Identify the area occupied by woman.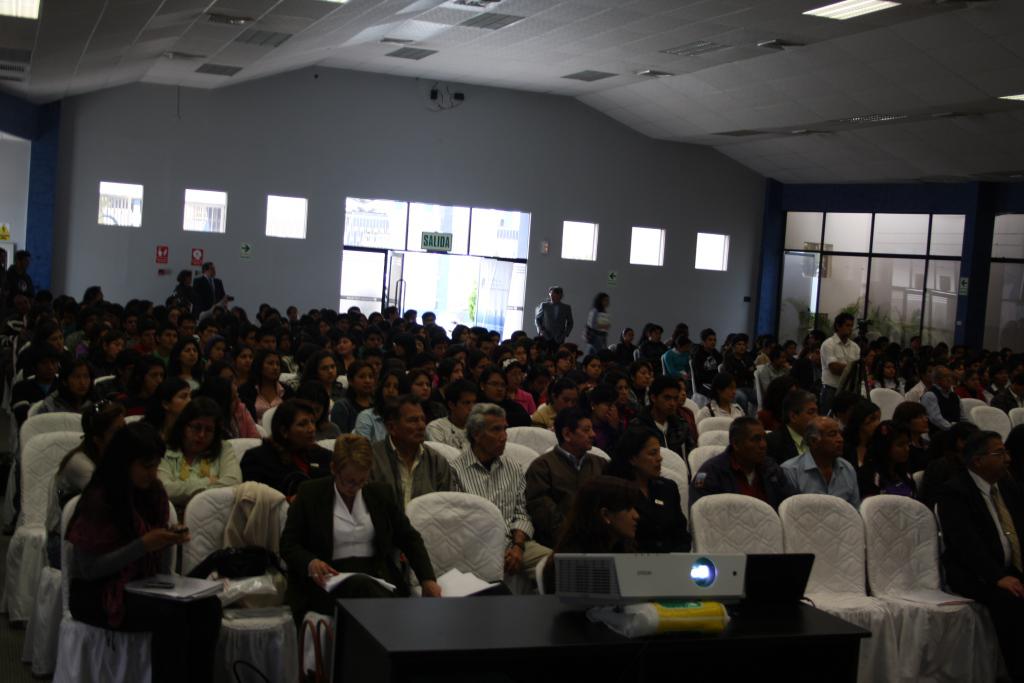
Area: <box>158,401,241,498</box>.
